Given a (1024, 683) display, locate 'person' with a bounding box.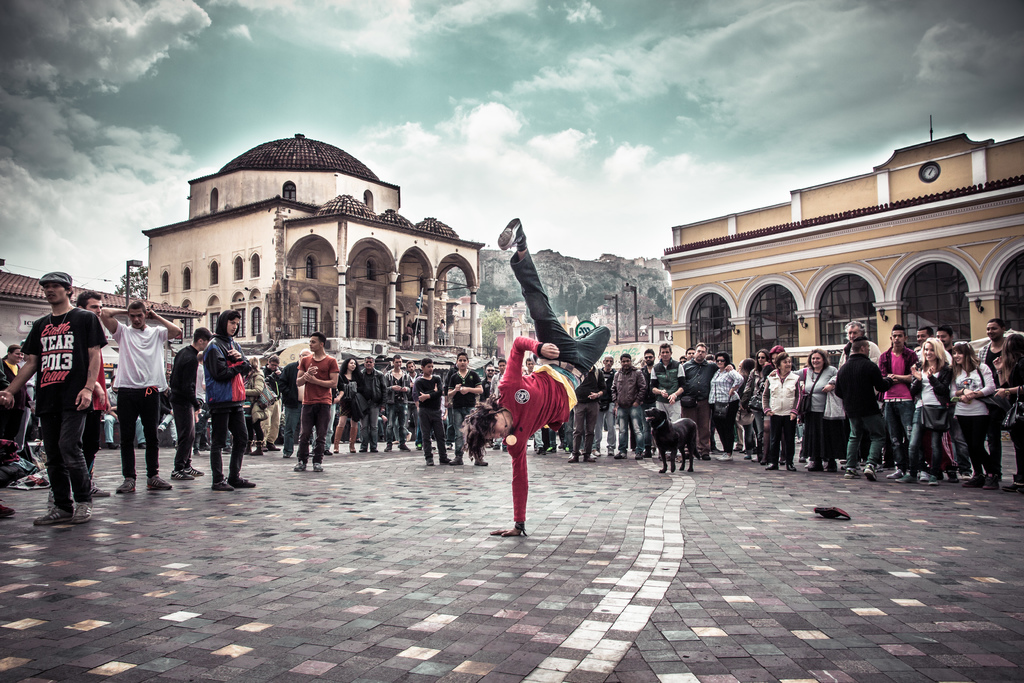
Located: detection(202, 309, 255, 491).
